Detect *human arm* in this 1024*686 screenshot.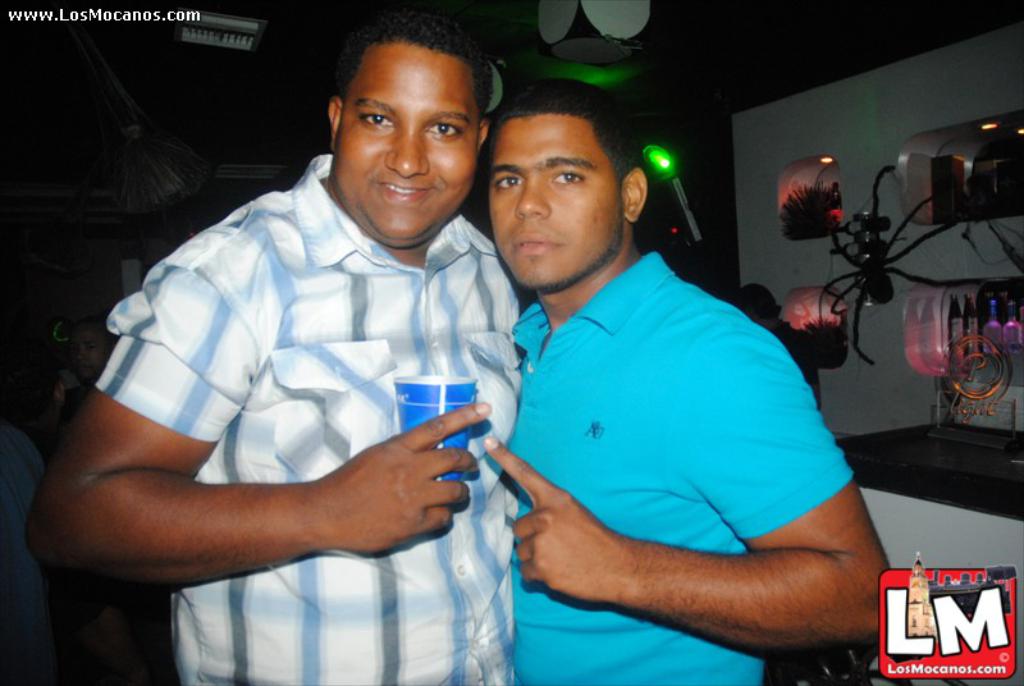
Detection: x1=475 y1=434 x2=872 y2=662.
